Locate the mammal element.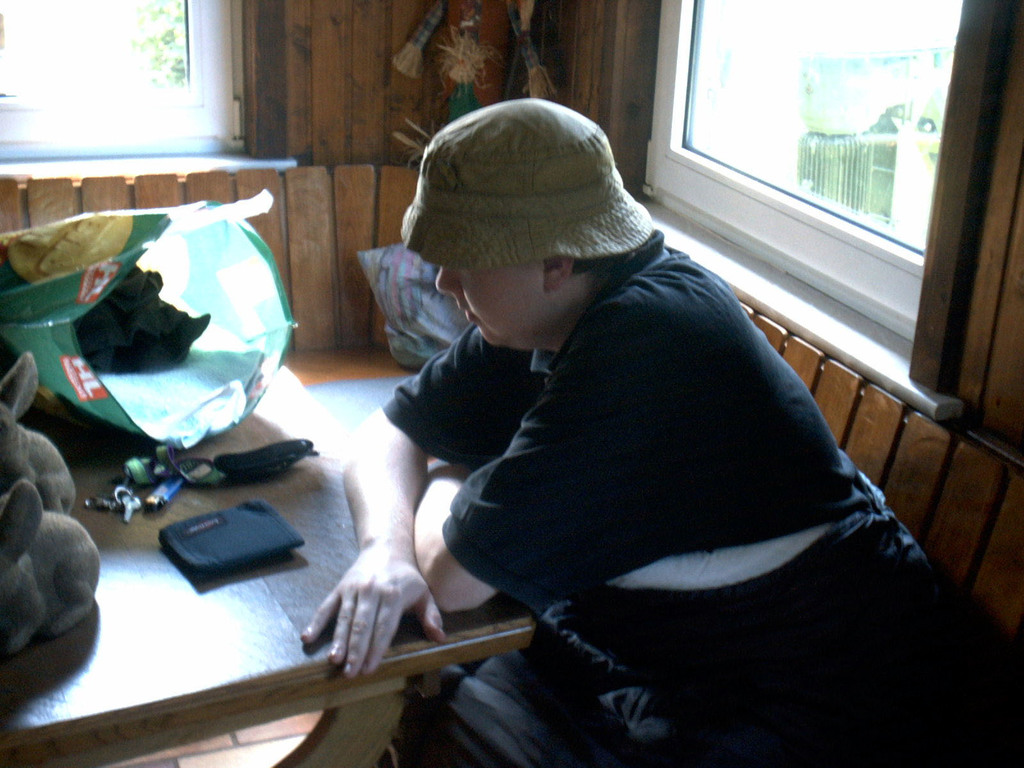
Element bbox: [x1=0, y1=477, x2=101, y2=655].
